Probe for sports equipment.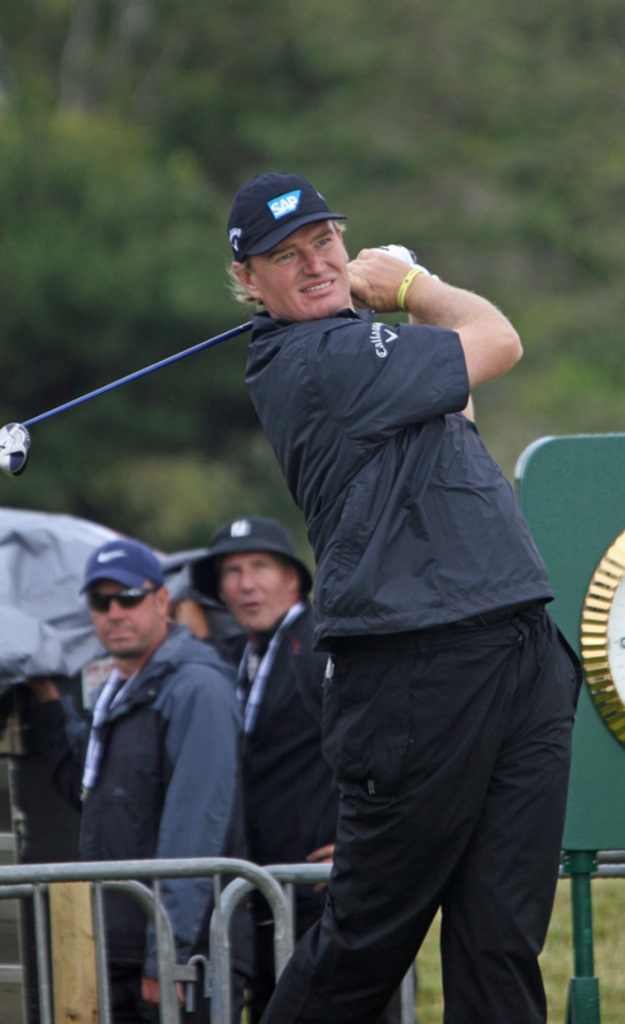
Probe result: locate(0, 320, 254, 477).
